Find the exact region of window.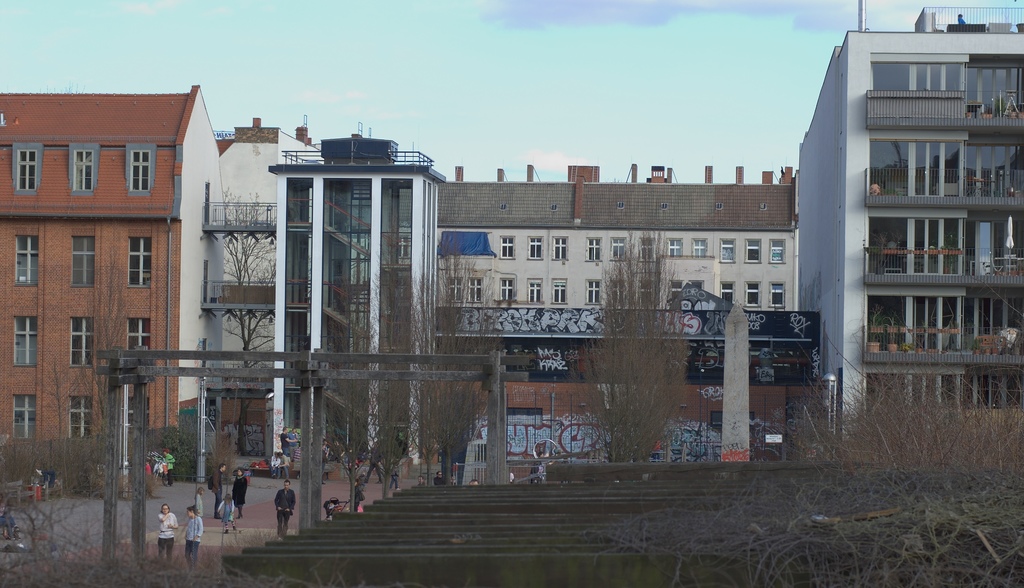
Exact region: <box>612,237,627,263</box>.
